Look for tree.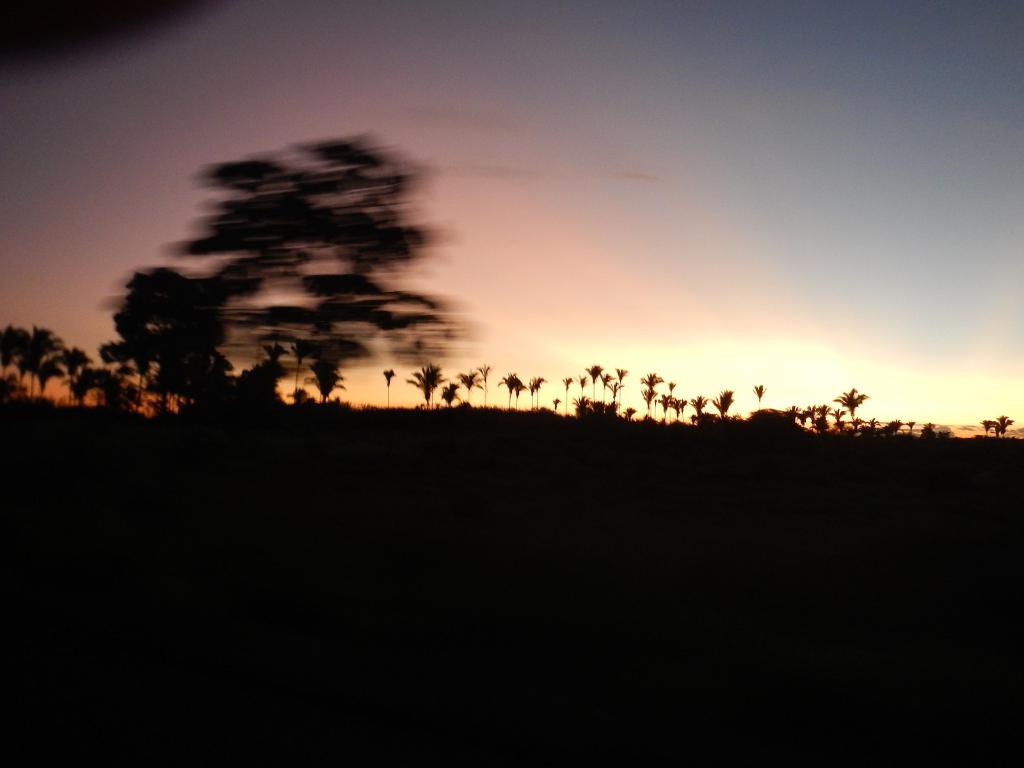
Found: crop(234, 362, 284, 415).
